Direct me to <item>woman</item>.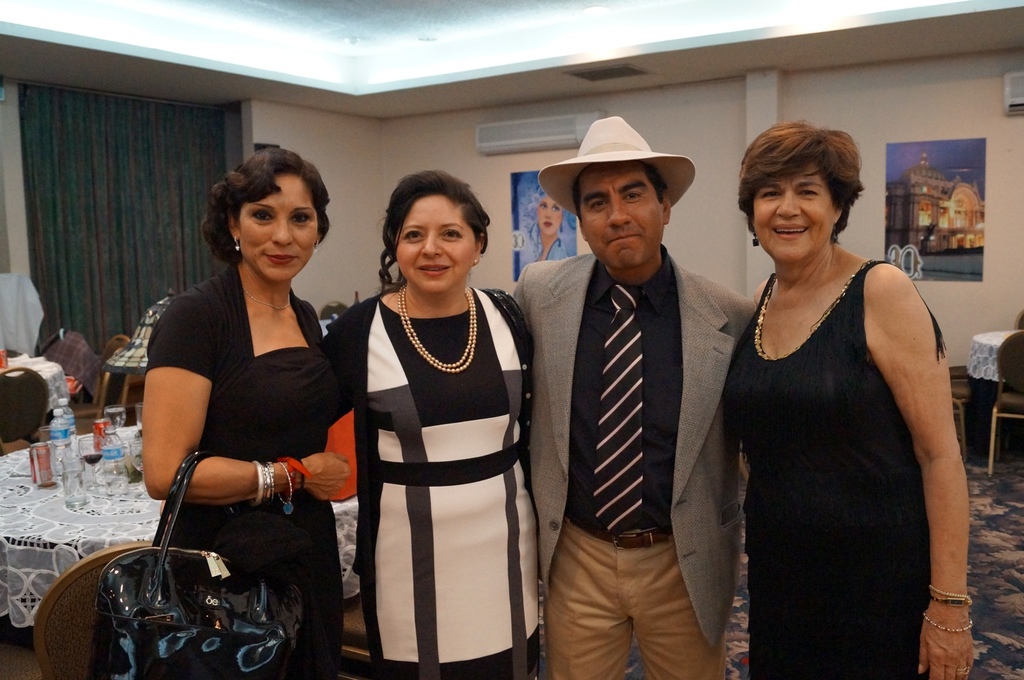
Direction: <region>712, 111, 971, 679</region>.
